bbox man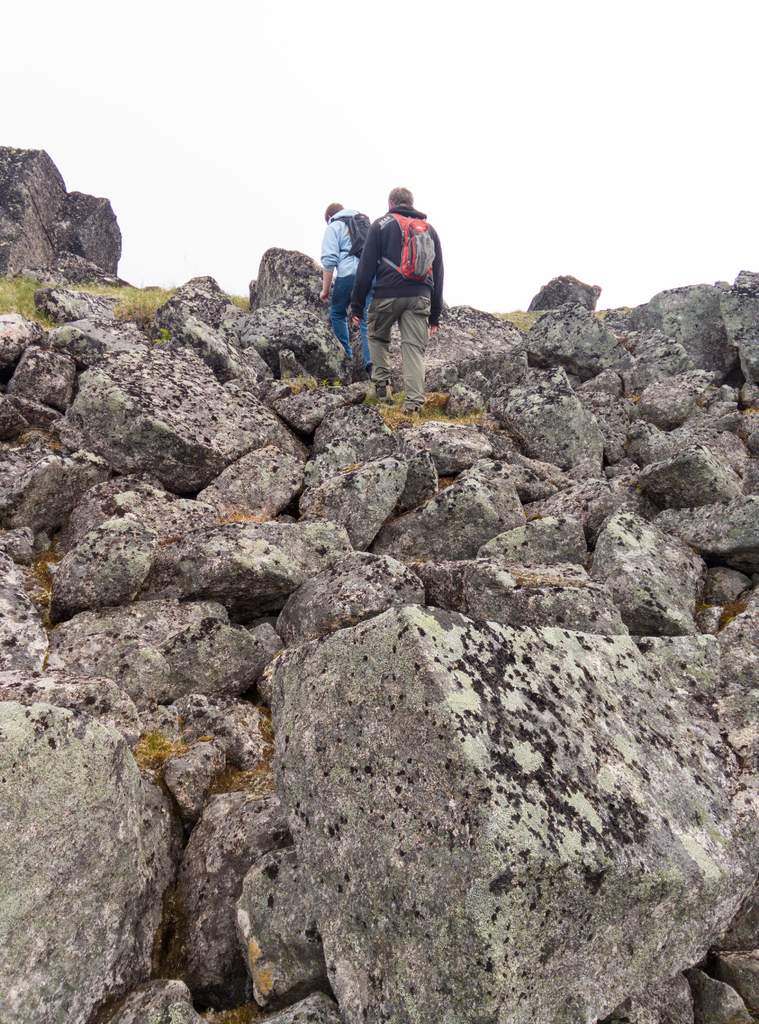
[left=337, top=179, right=449, bottom=406]
